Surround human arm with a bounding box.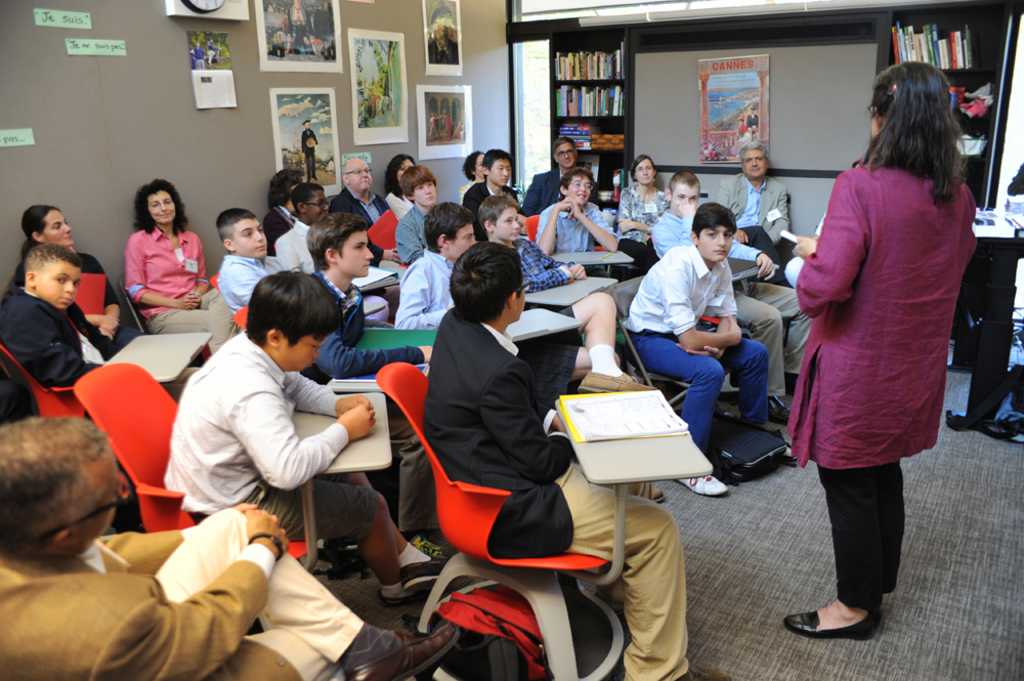
(731, 233, 779, 284).
